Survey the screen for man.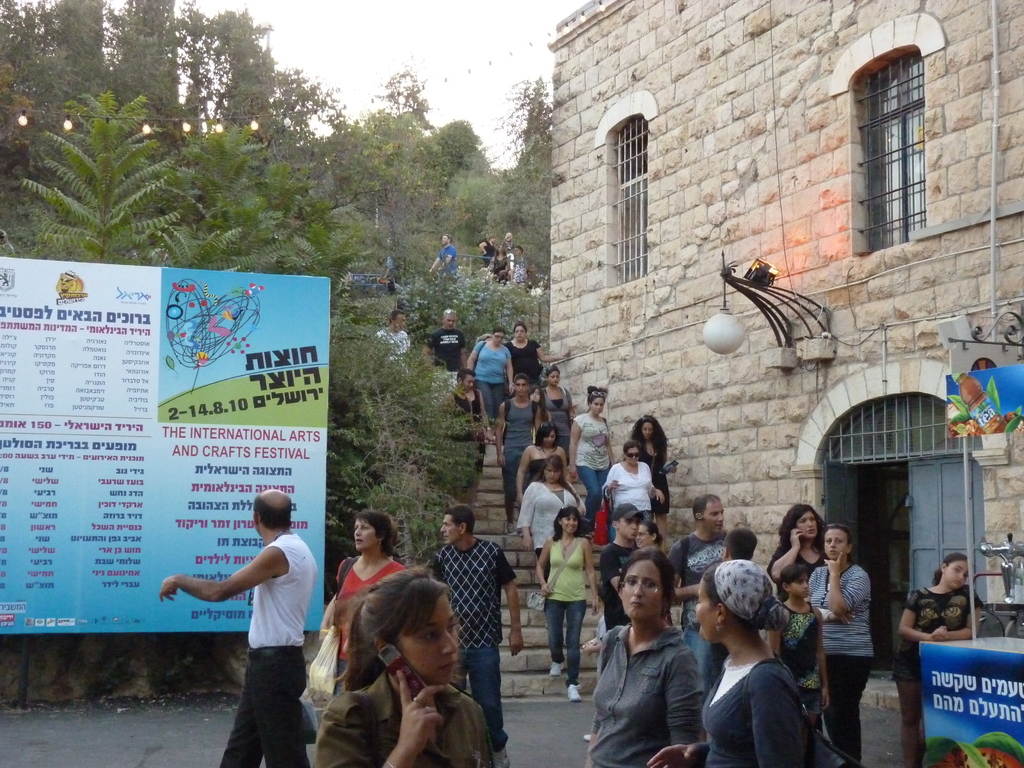
Survey found: (377,310,409,373).
